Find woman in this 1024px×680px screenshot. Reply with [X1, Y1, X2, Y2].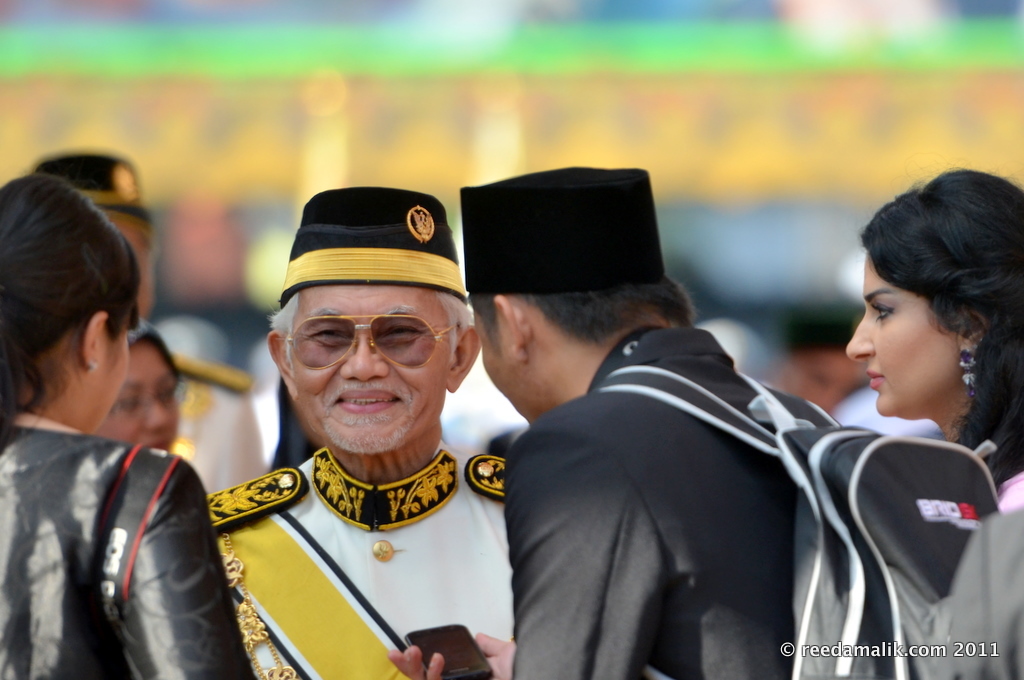
[94, 308, 185, 459].
